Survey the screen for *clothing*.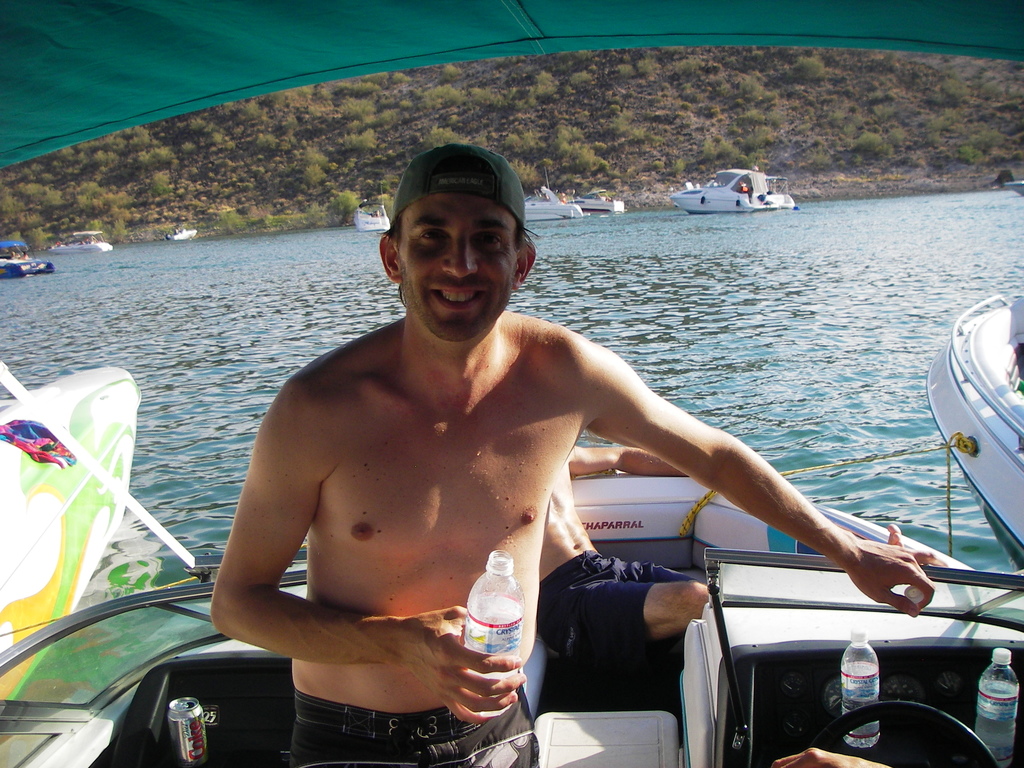
Survey found: (535,550,698,664).
